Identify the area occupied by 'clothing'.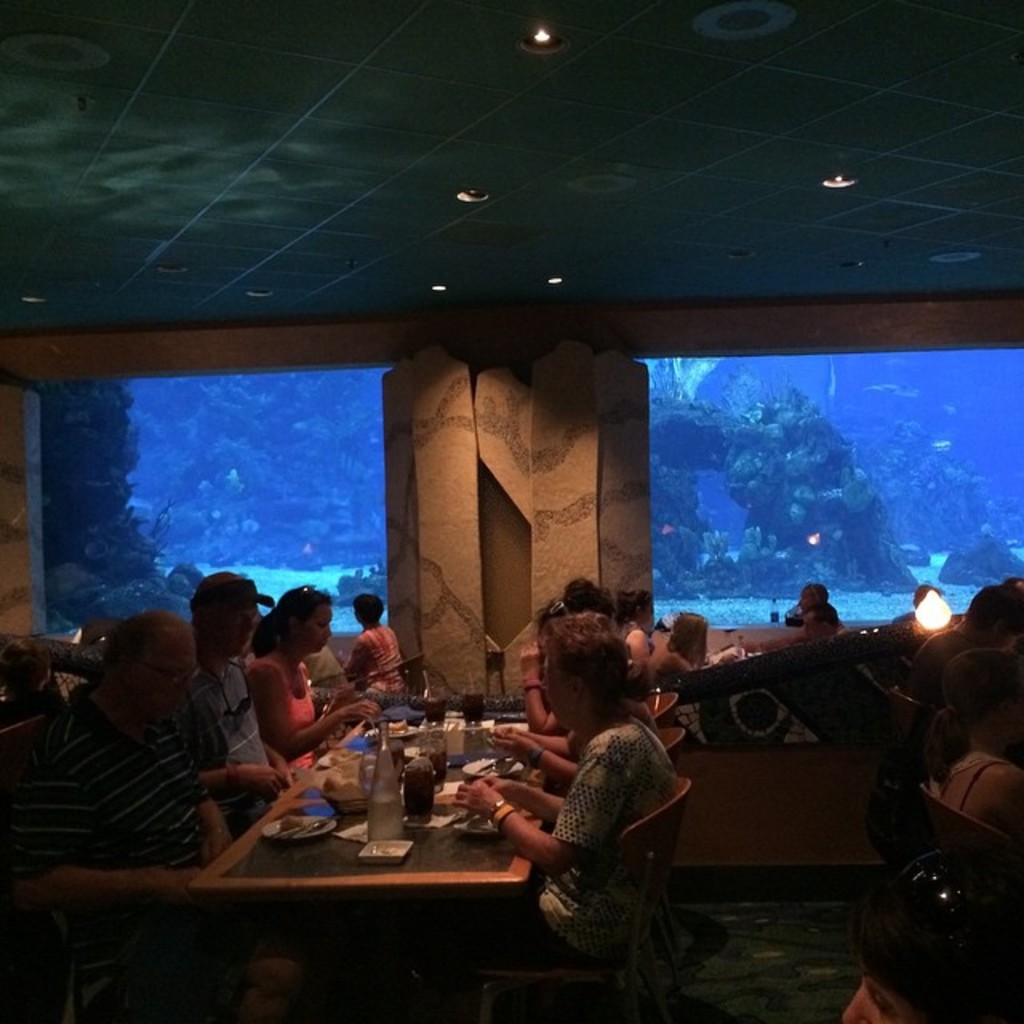
Area: box(2, 690, 214, 982).
